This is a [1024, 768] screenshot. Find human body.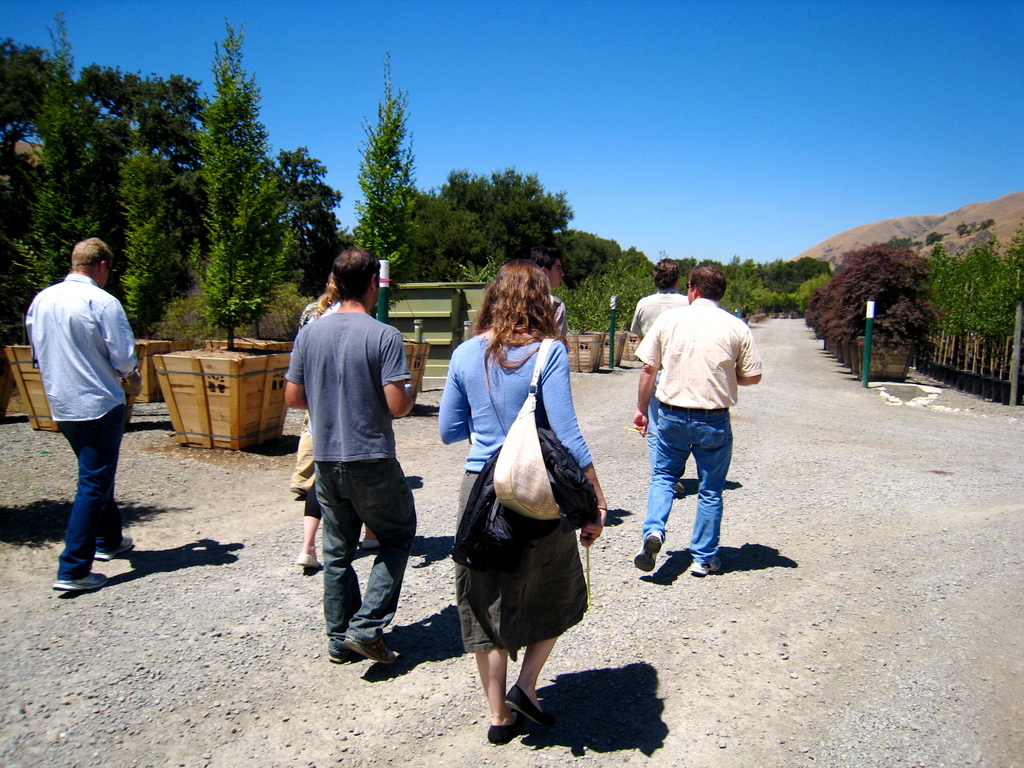
Bounding box: (x1=287, y1=247, x2=417, y2=664).
